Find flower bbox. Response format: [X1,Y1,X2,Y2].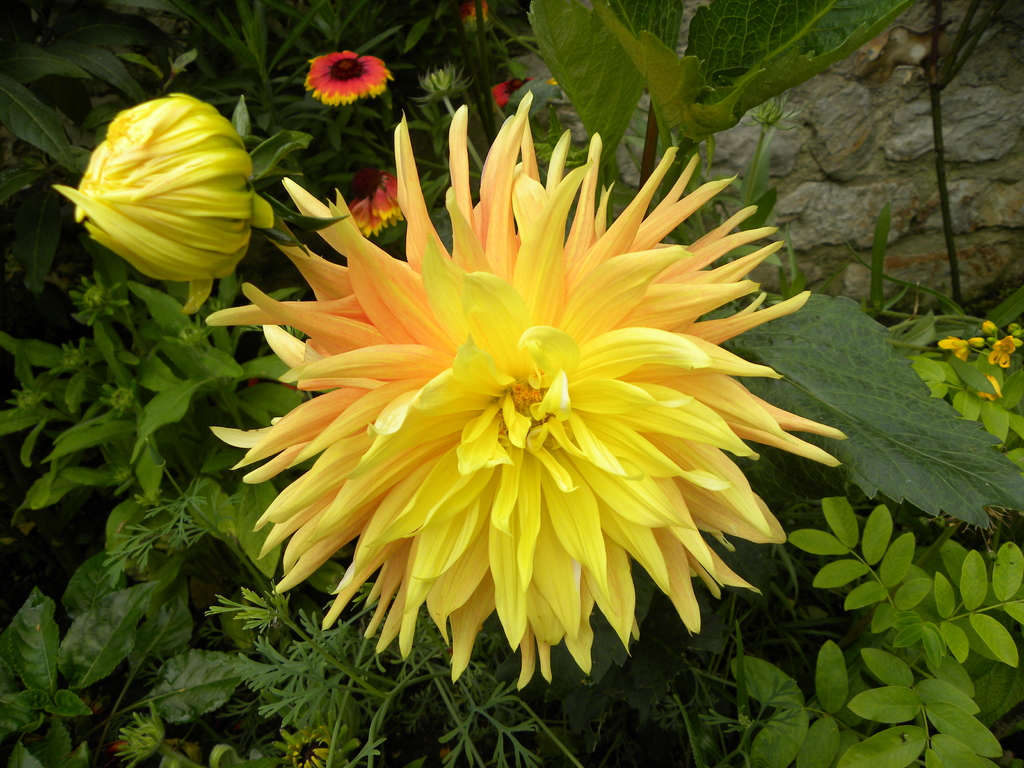
[936,336,969,362].
